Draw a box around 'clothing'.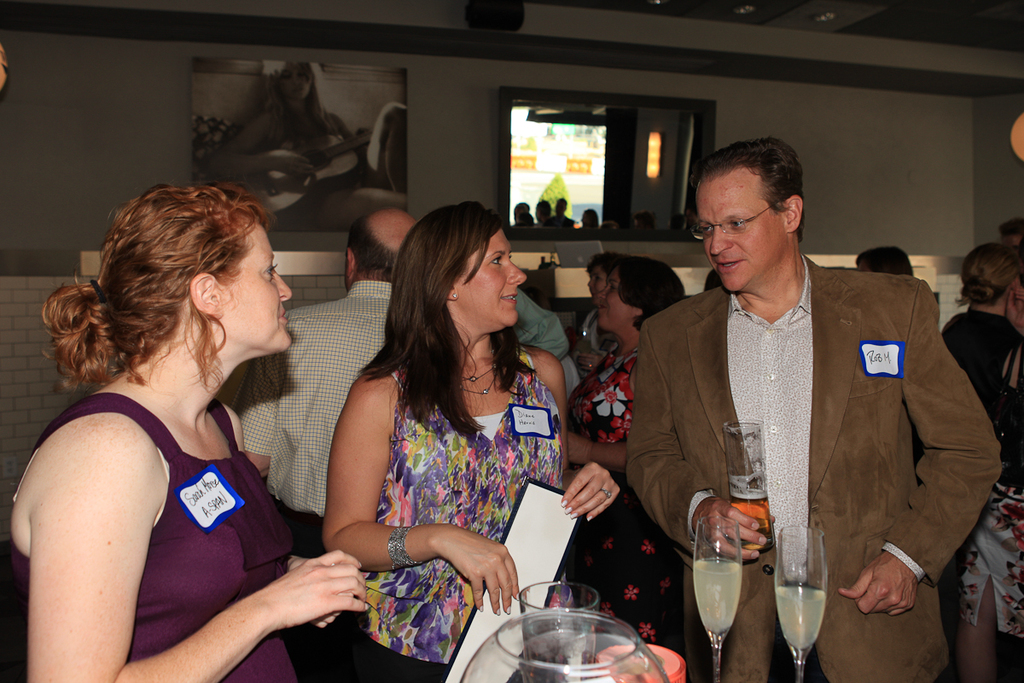
bbox(960, 336, 1023, 640).
